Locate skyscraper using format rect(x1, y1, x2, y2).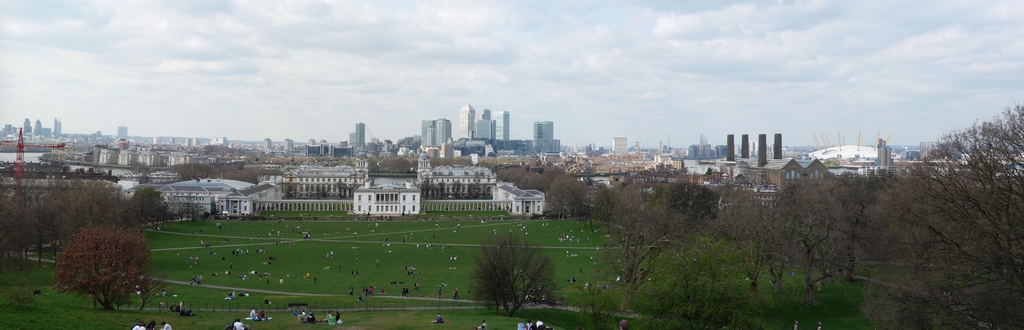
rect(428, 117, 451, 147).
